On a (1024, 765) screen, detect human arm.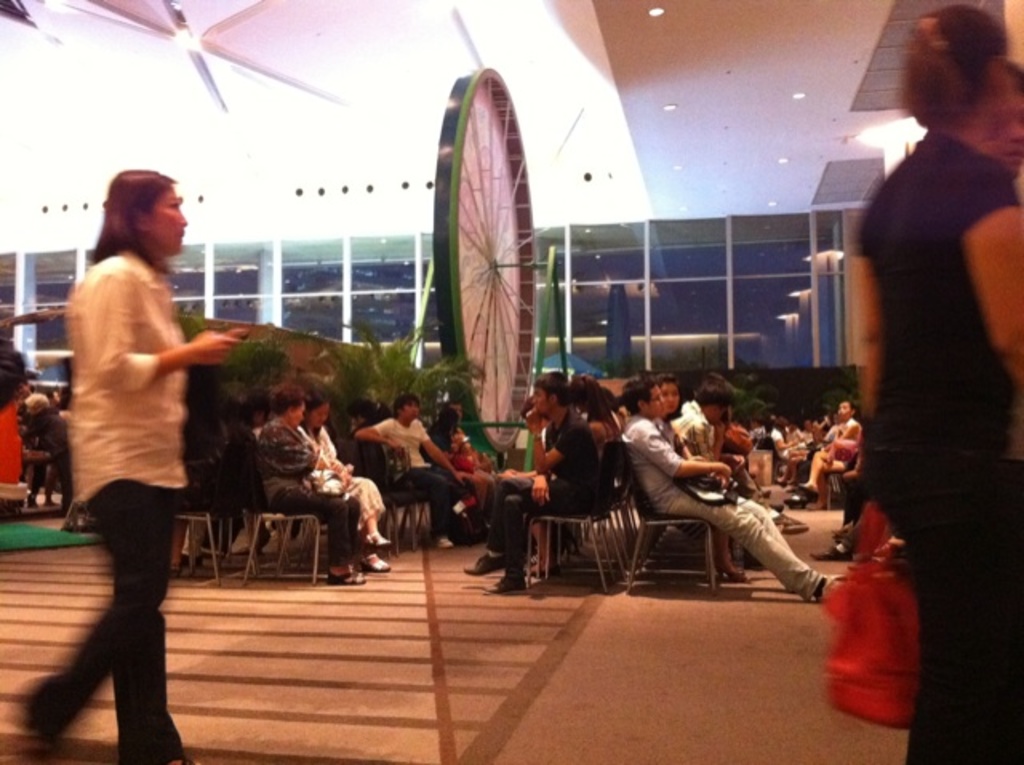
{"x1": 72, "y1": 270, "x2": 243, "y2": 387}.
